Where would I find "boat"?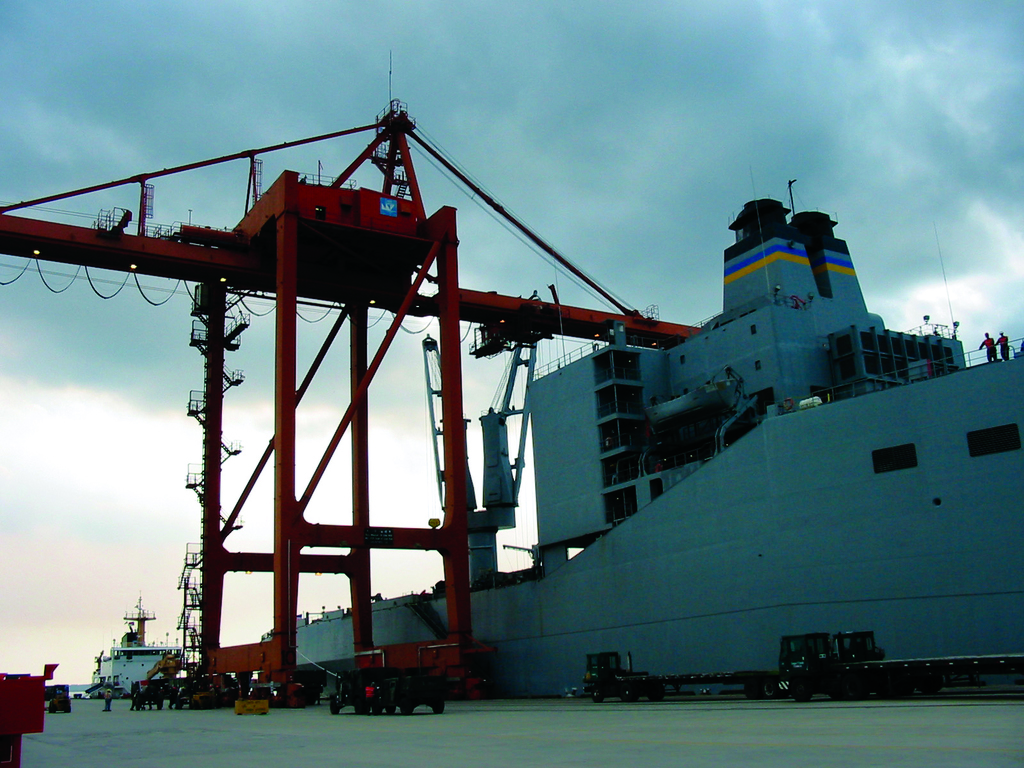
At <region>90, 590, 180, 698</region>.
